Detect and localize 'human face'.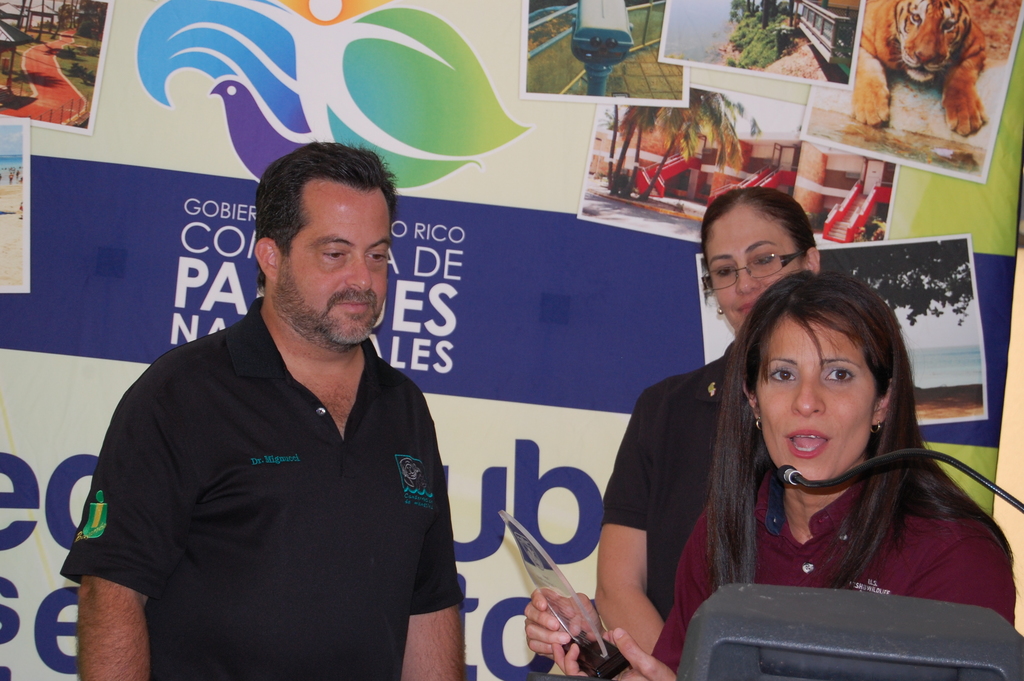
Localized at bbox(748, 305, 886, 501).
